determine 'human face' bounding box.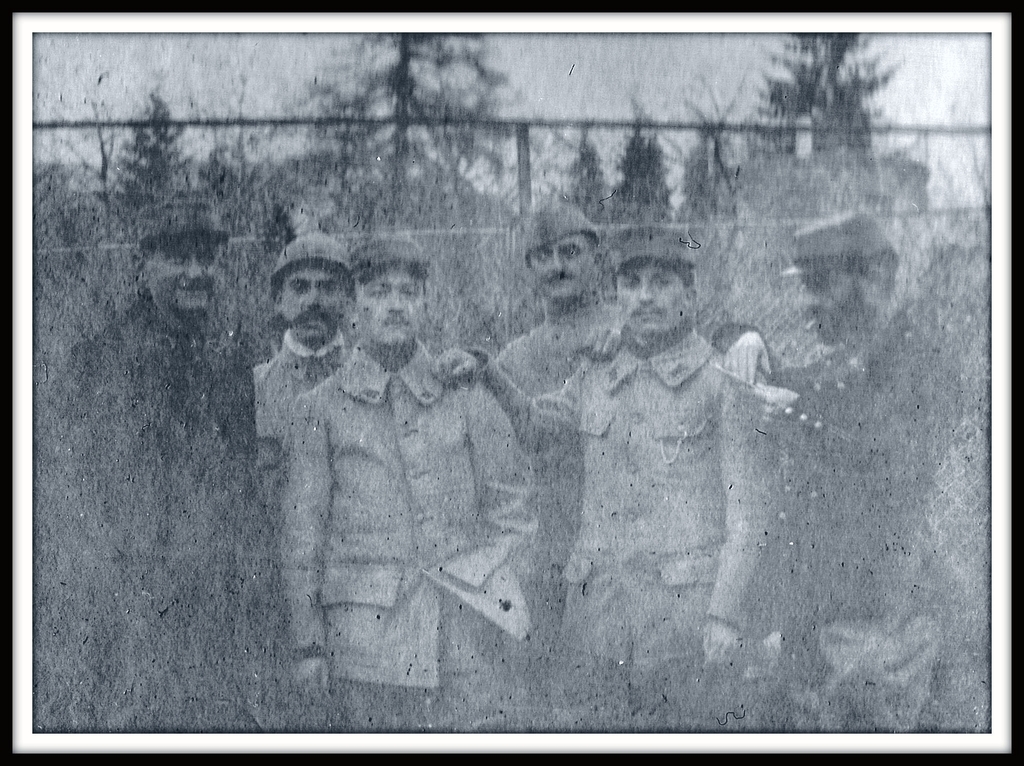
Determined: x1=617, y1=263, x2=685, y2=336.
